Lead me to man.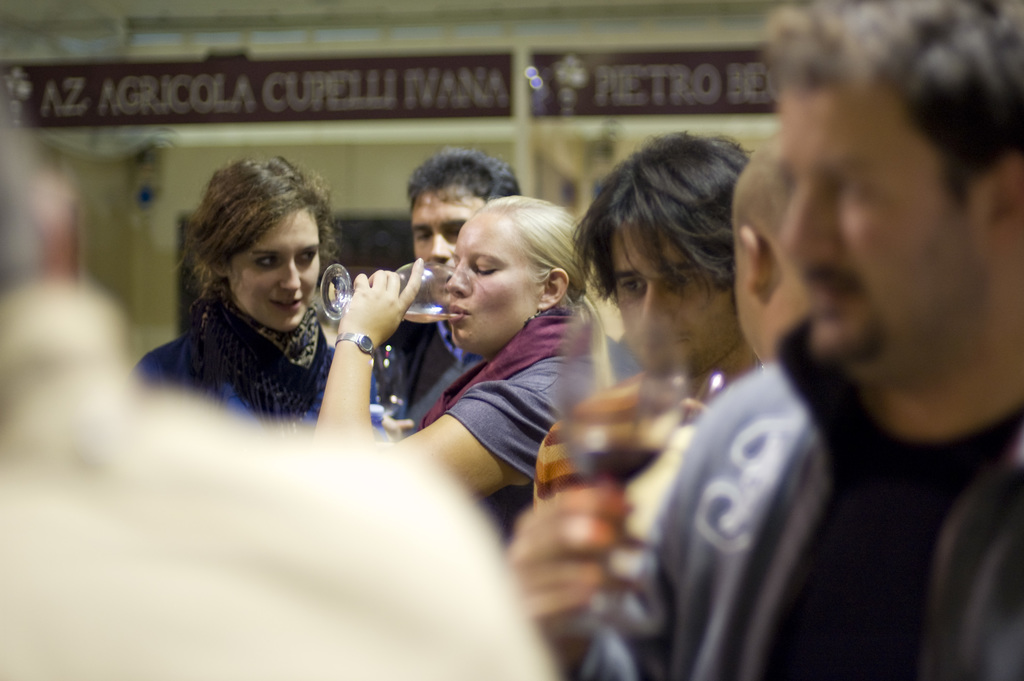
Lead to detection(0, 83, 543, 680).
